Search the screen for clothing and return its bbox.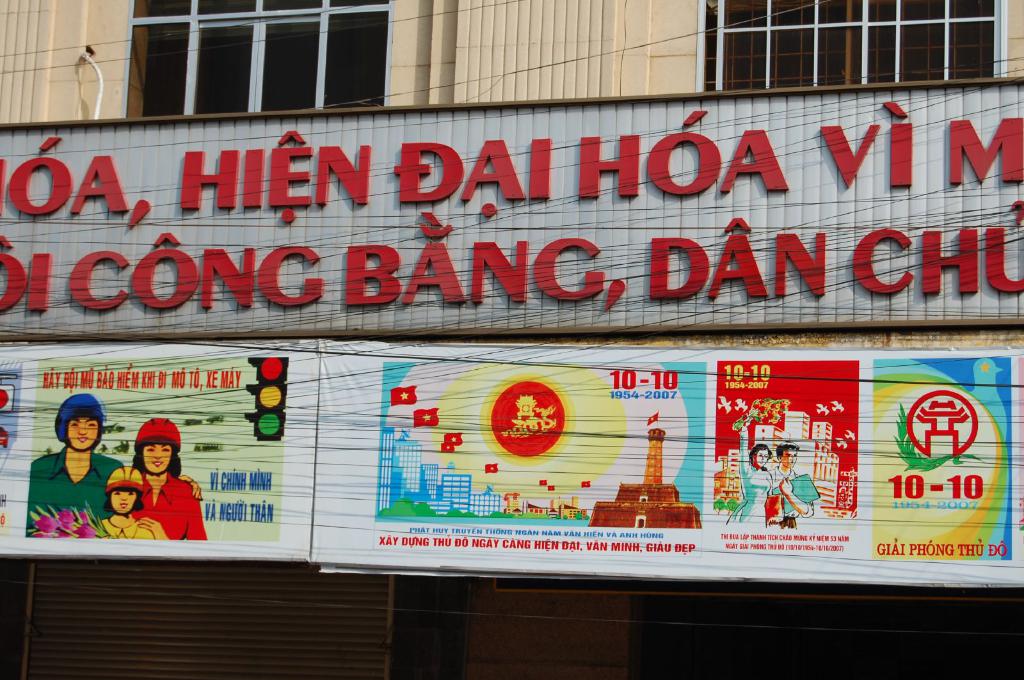
Found: [x1=107, y1=516, x2=150, y2=539].
